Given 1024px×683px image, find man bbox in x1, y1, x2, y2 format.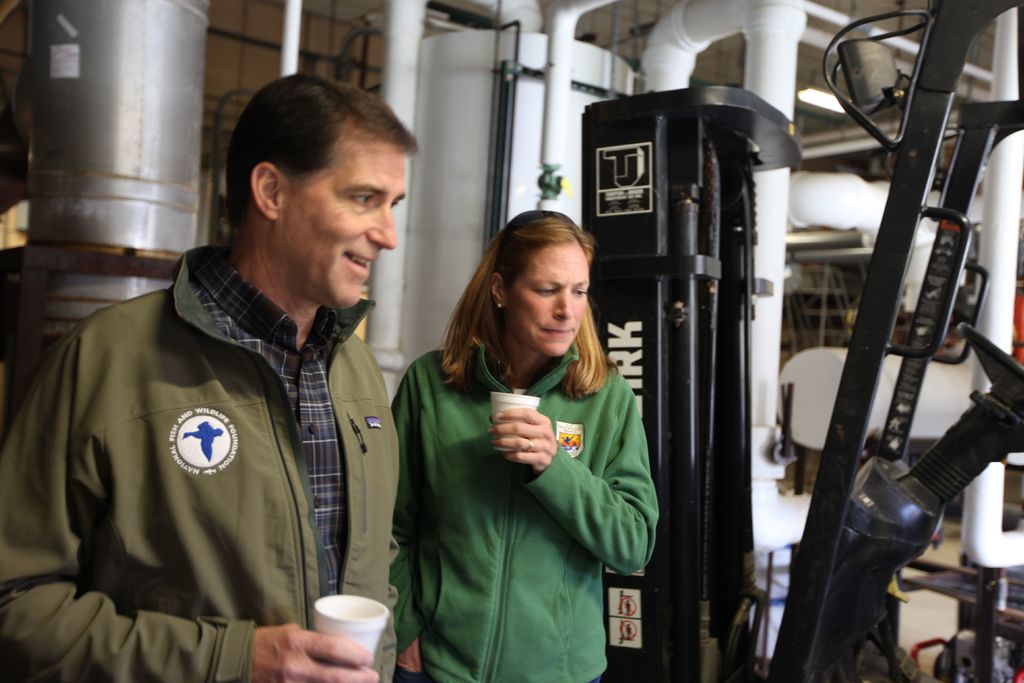
14, 92, 435, 673.
